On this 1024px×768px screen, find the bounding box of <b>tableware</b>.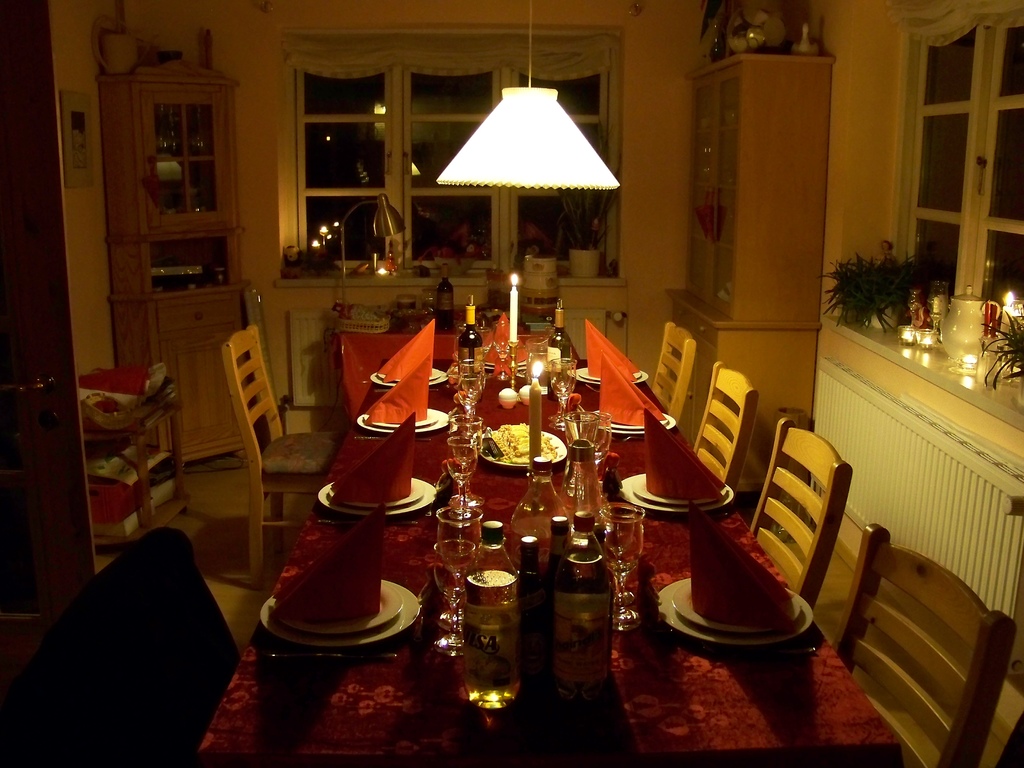
Bounding box: box=[939, 286, 1001, 363].
